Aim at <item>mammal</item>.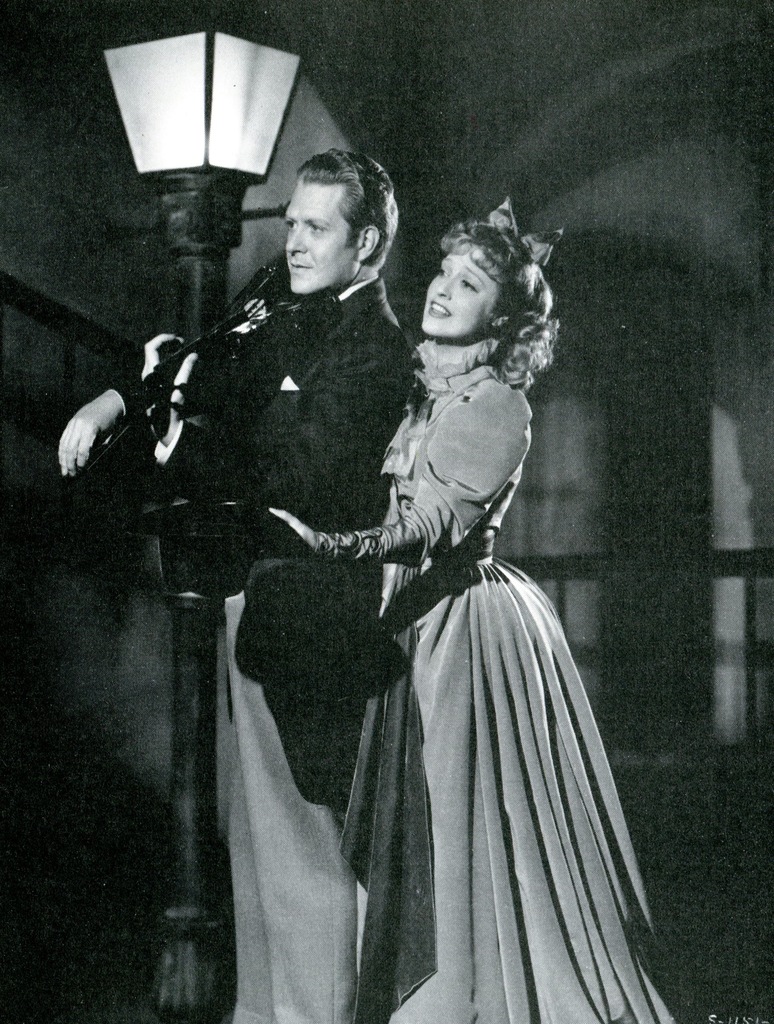
Aimed at box=[57, 147, 414, 1023].
